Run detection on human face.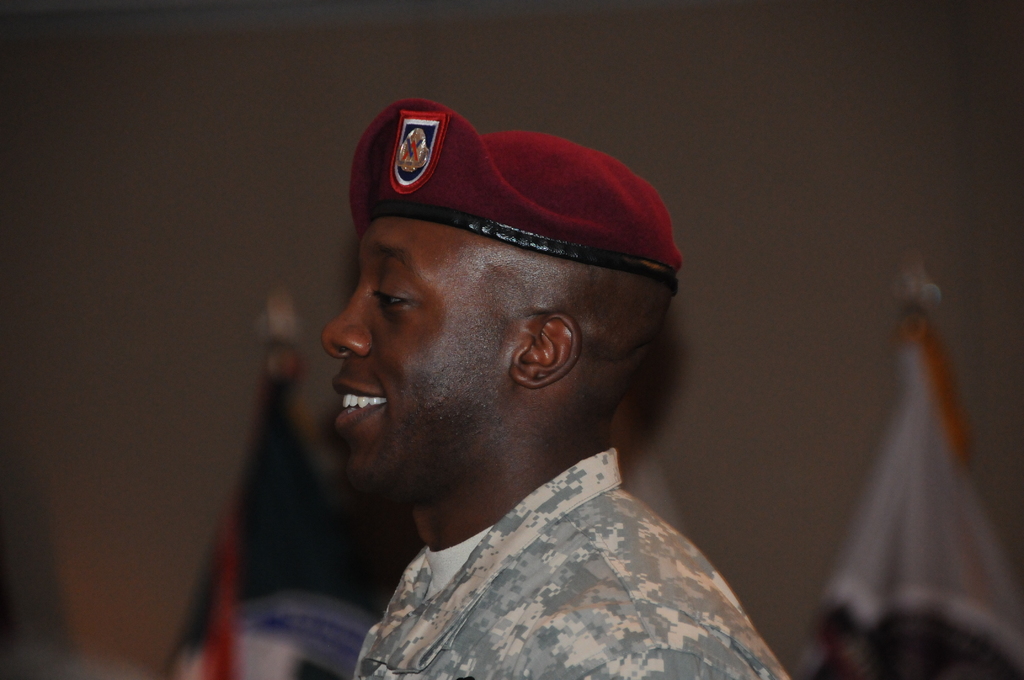
Result: {"x1": 319, "y1": 215, "x2": 506, "y2": 501}.
